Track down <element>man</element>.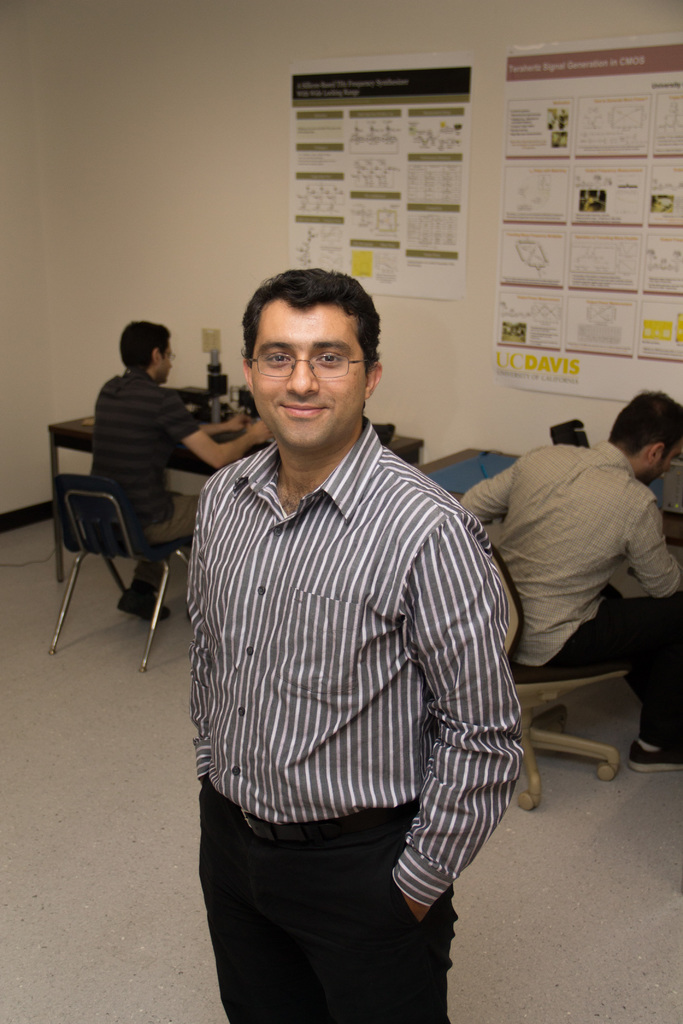
Tracked to (x1=458, y1=387, x2=682, y2=764).
